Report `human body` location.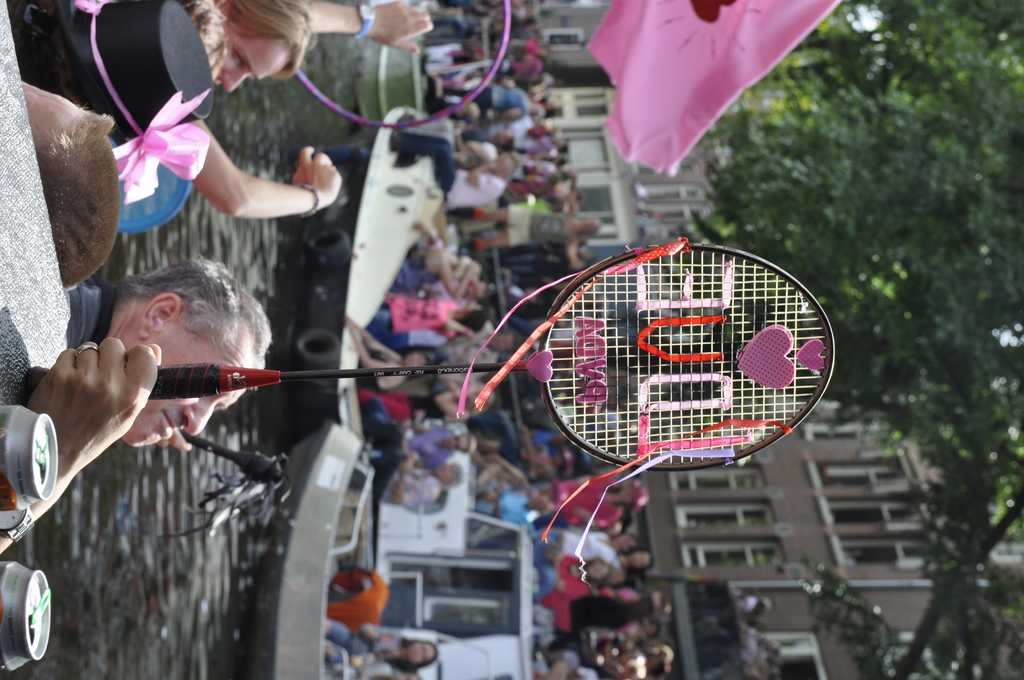
Report: [63,252,272,446].
